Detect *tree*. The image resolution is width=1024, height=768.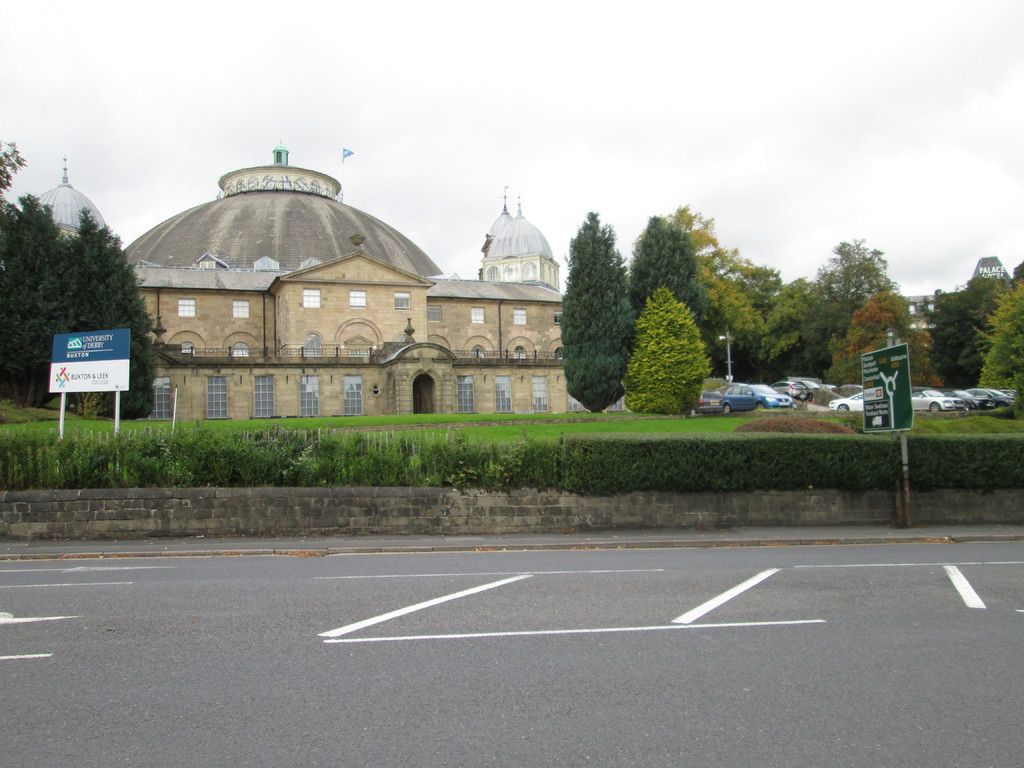
x1=1 y1=122 x2=163 y2=459.
